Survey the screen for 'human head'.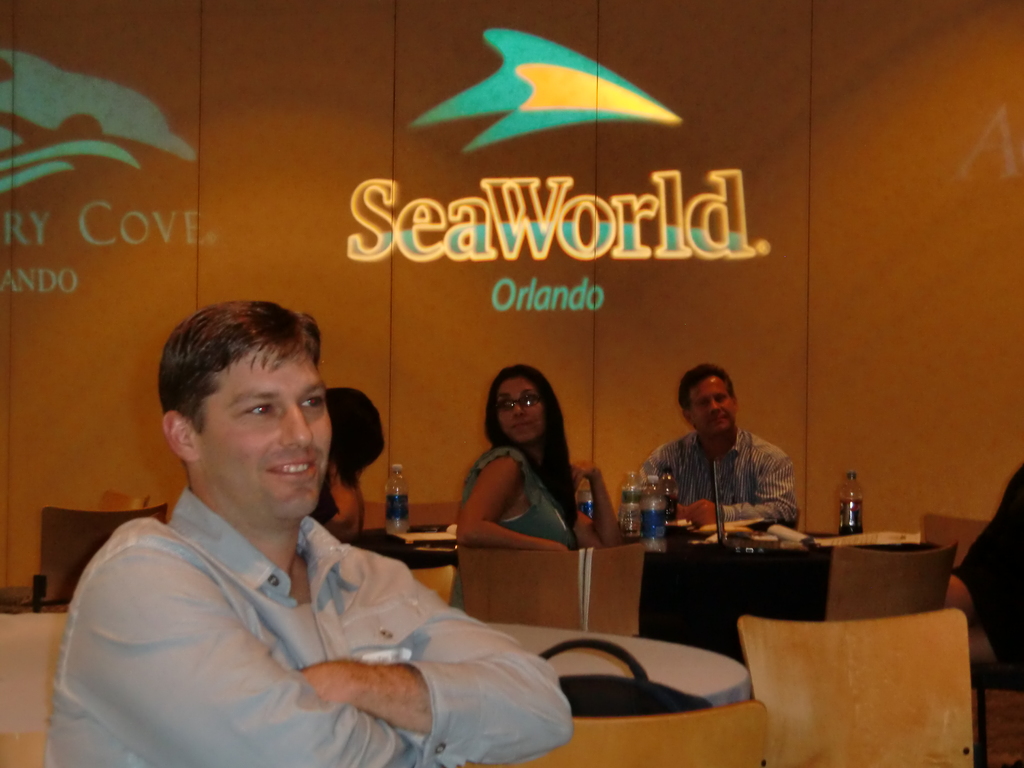
Survey found: (130, 287, 362, 540).
